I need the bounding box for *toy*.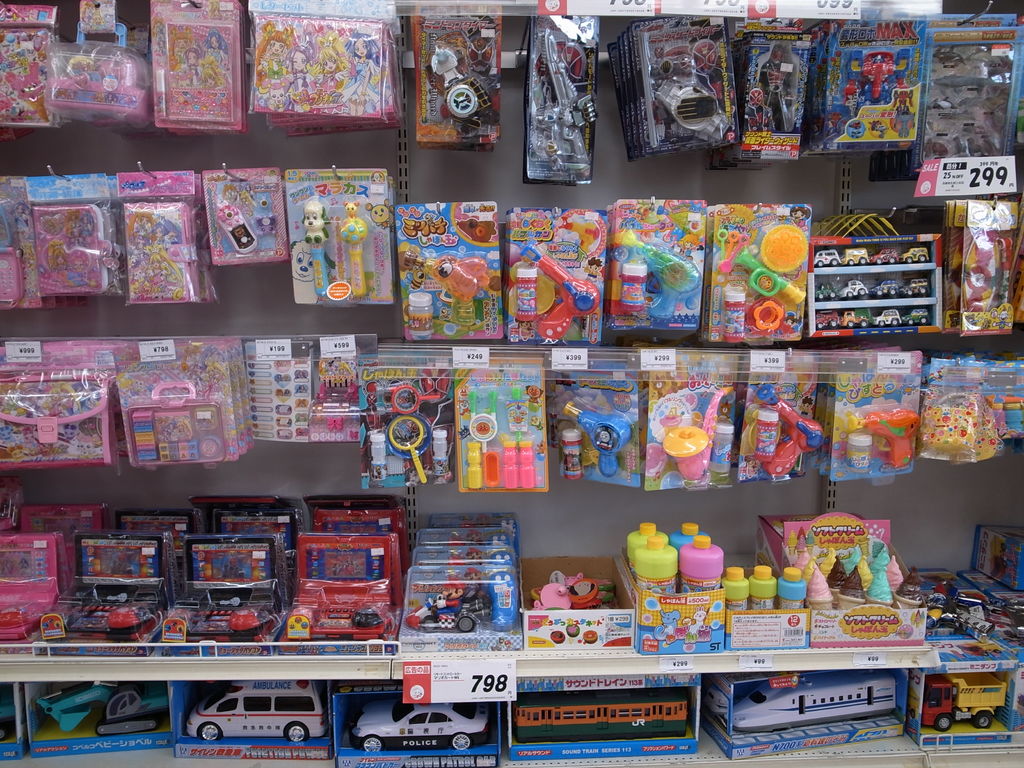
Here it is: 403:579:489:632.
